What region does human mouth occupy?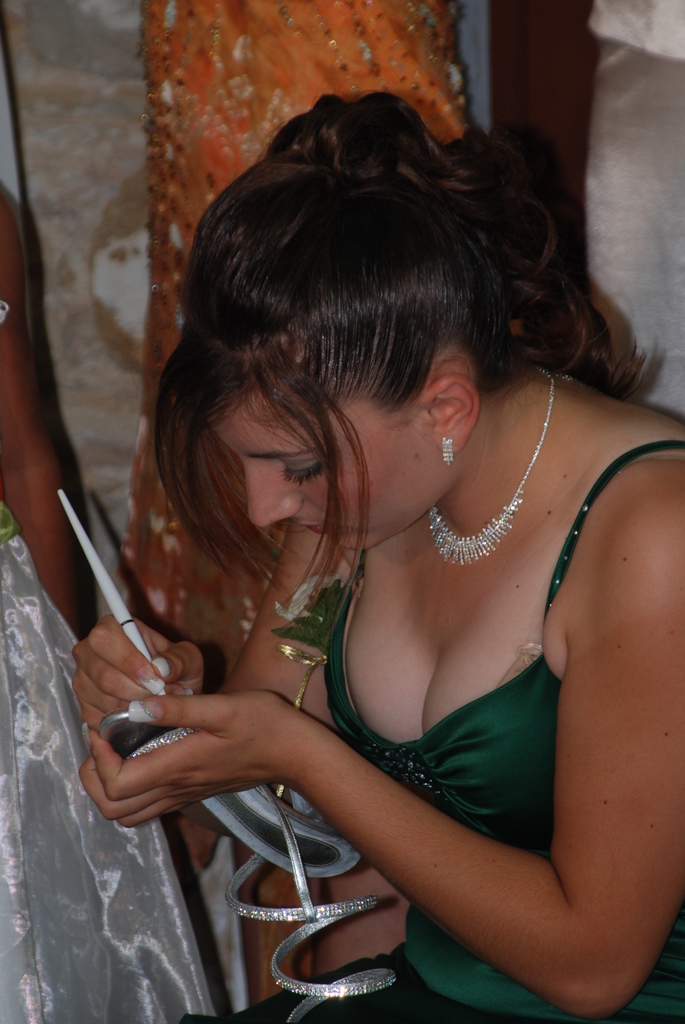
[left=295, top=515, right=336, bottom=537].
